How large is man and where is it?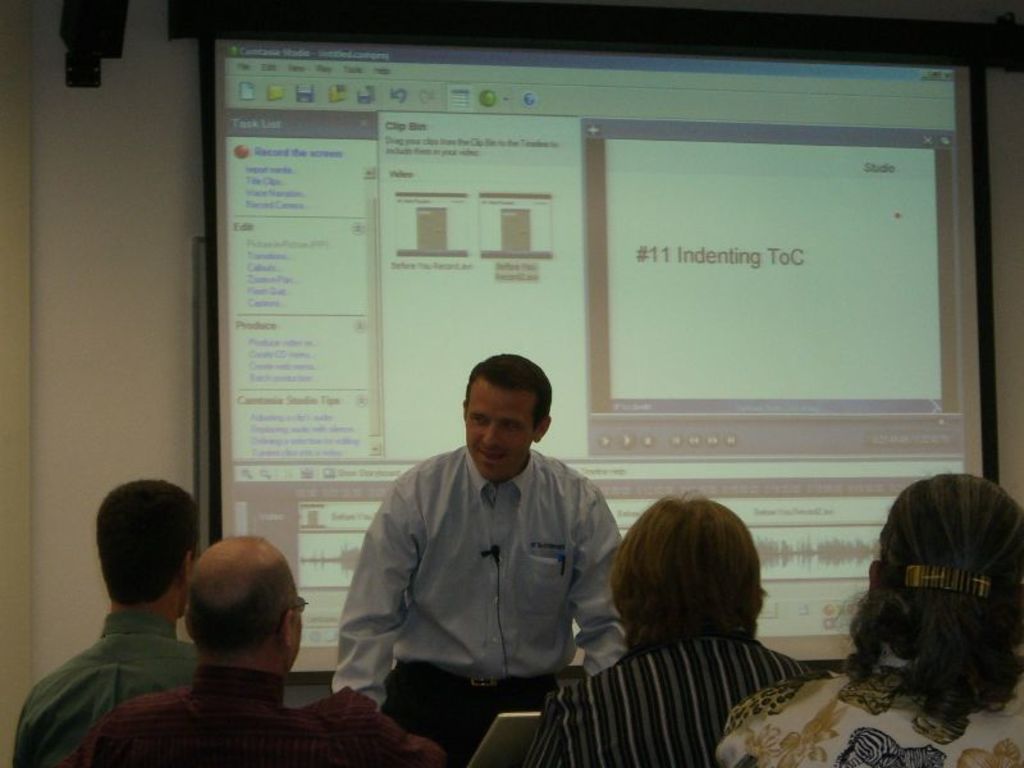
Bounding box: 6, 483, 197, 767.
